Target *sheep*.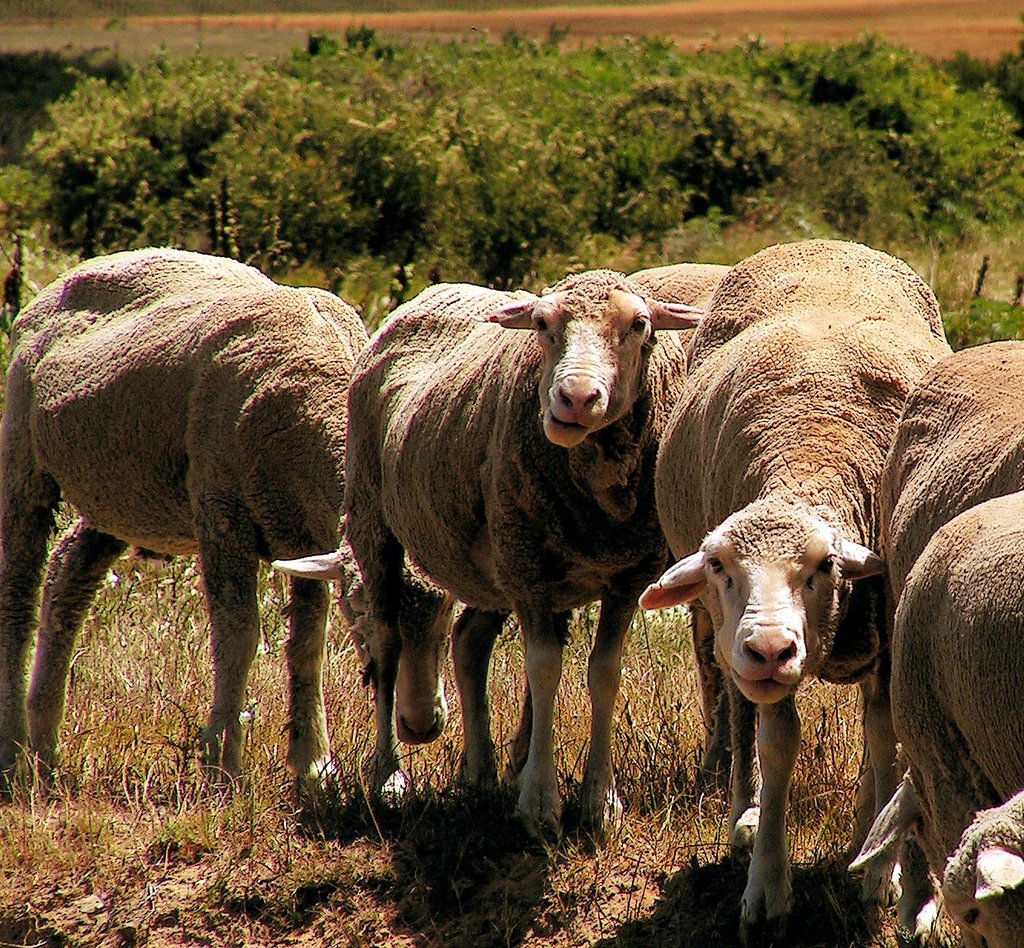
Target region: bbox=(852, 343, 1023, 891).
